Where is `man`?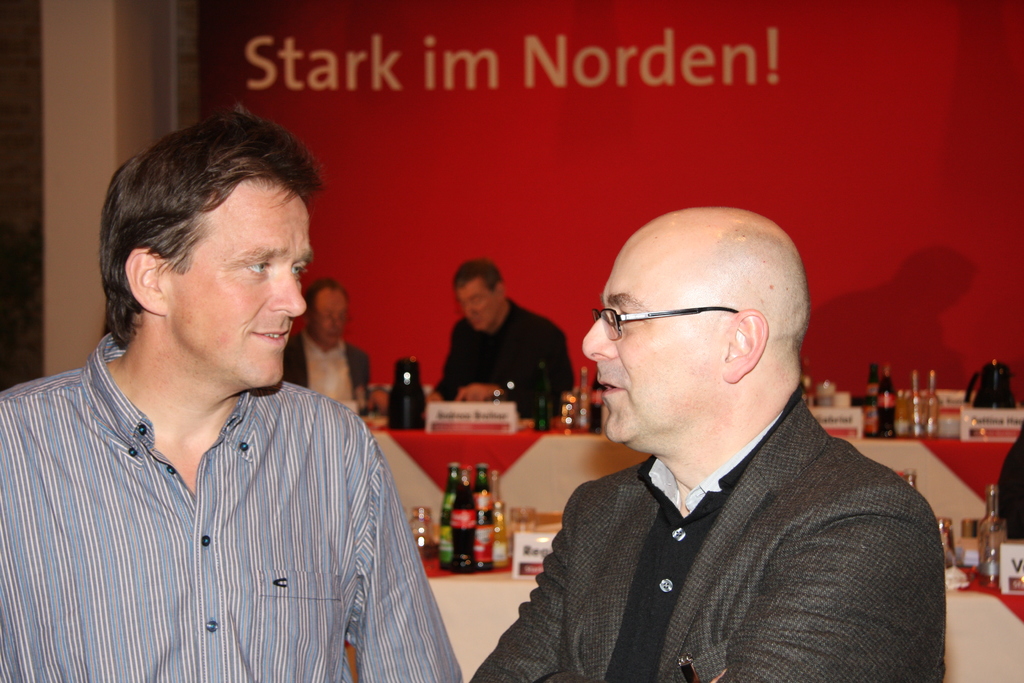
bbox=(484, 207, 957, 666).
